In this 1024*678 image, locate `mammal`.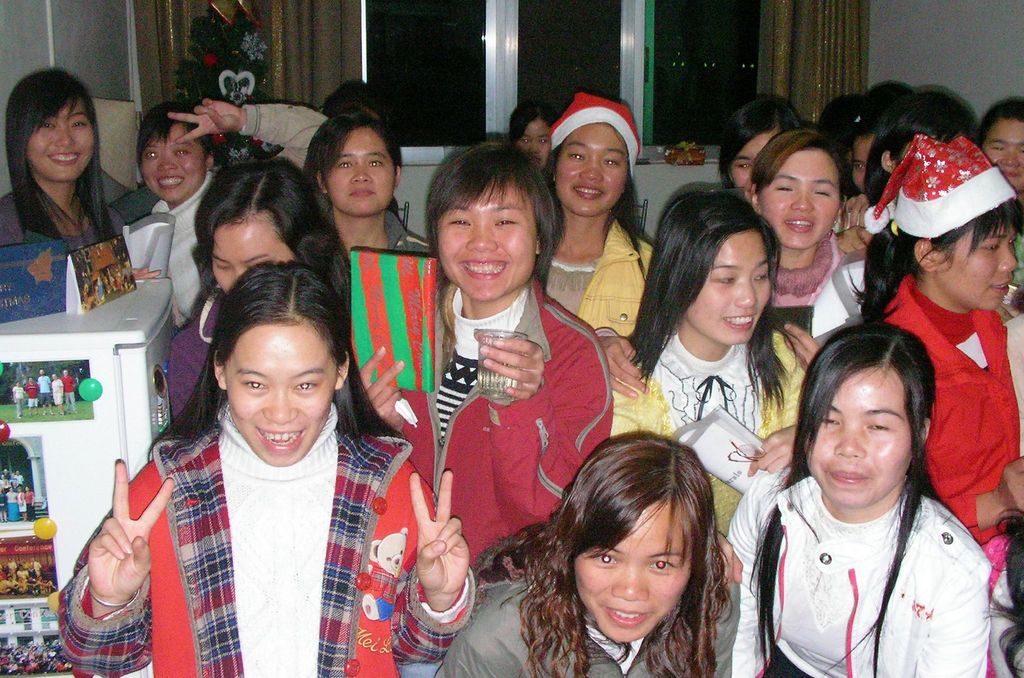
Bounding box: BBox(109, 97, 336, 324).
